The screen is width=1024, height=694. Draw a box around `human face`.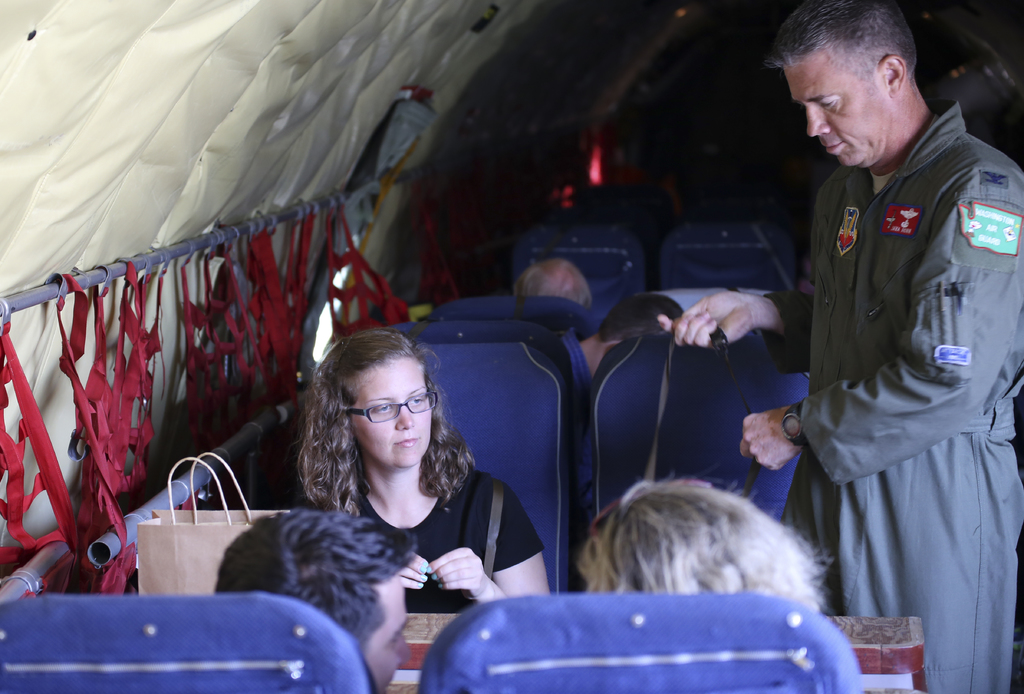
[x1=785, y1=63, x2=893, y2=168].
